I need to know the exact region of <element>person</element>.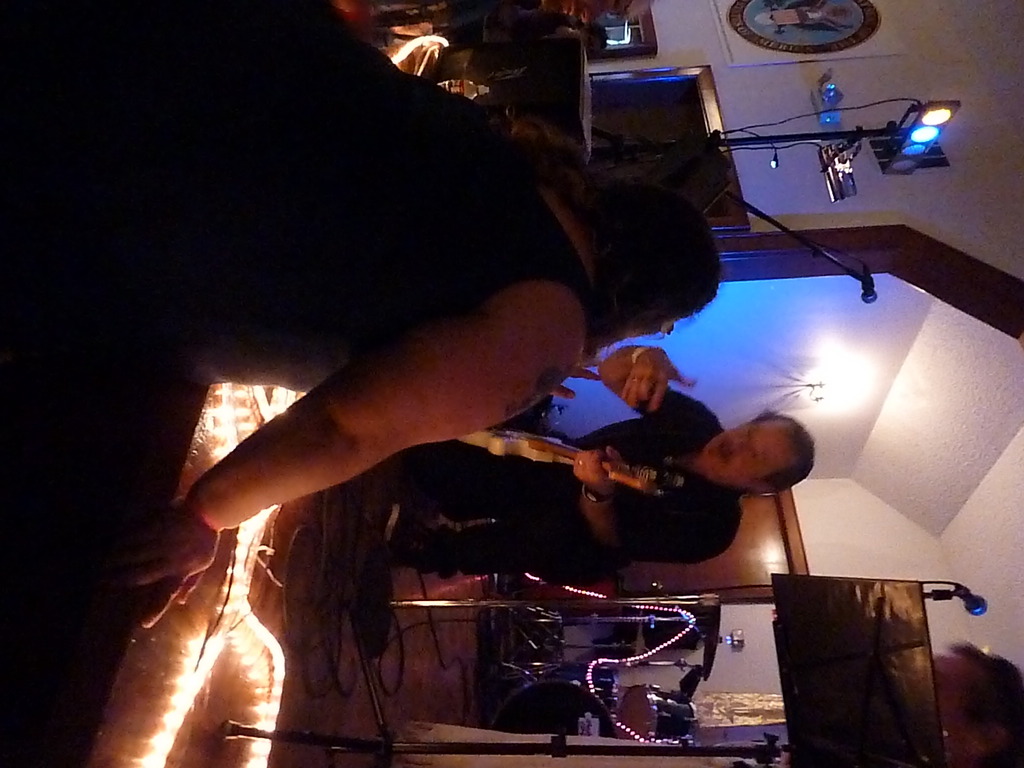
Region: <region>346, 330, 790, 683</region>.
